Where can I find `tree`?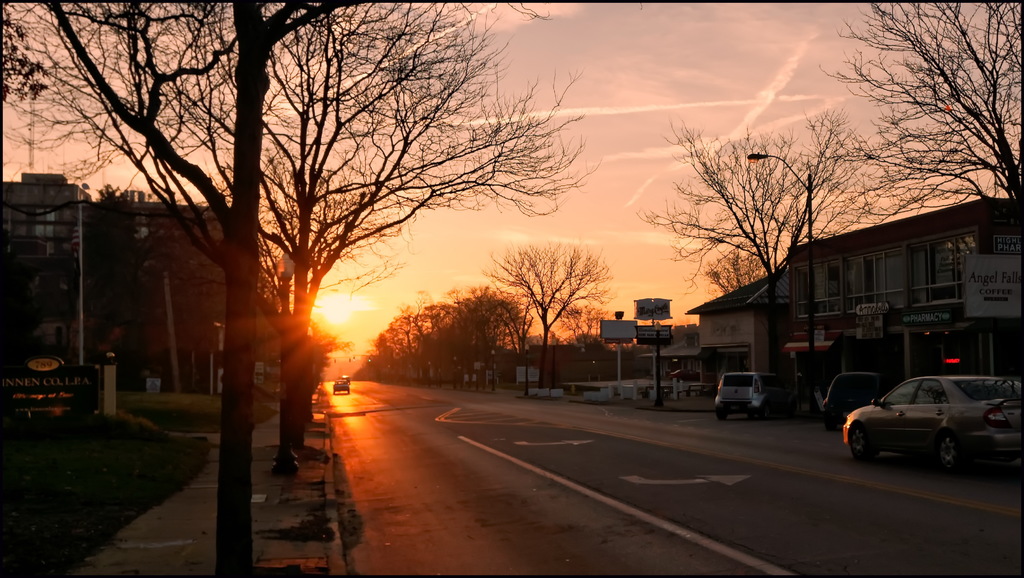
You can find it at region(488, 244, 612, 388).
